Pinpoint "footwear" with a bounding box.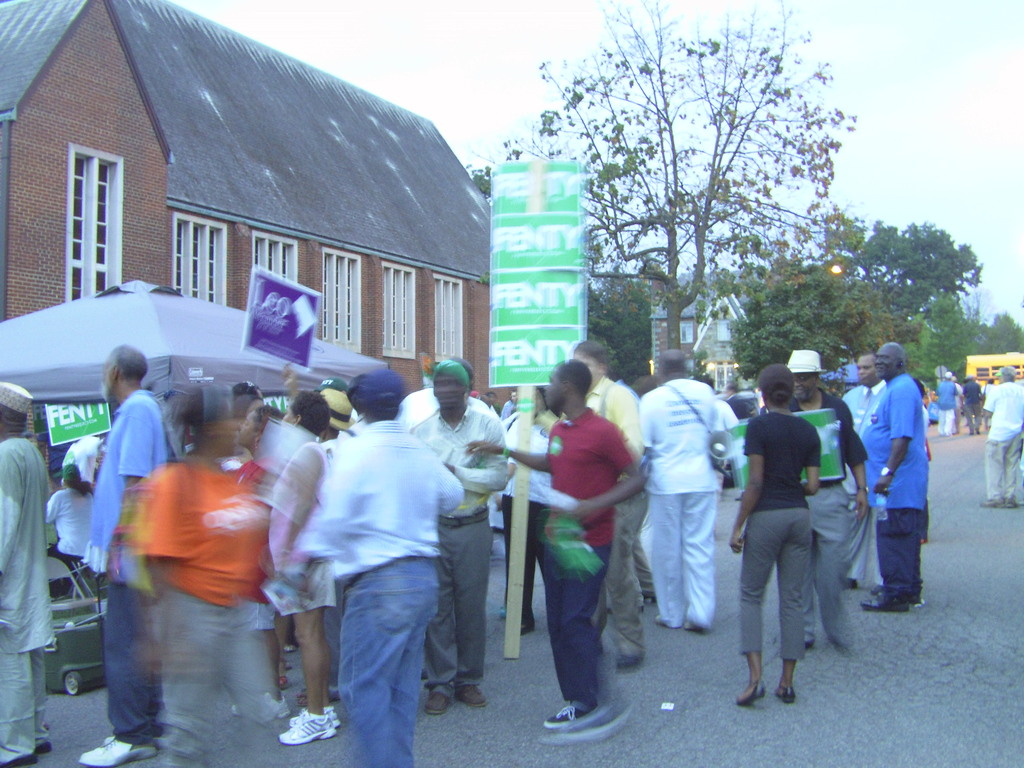
bbox=[0, 739, 52, 767].
